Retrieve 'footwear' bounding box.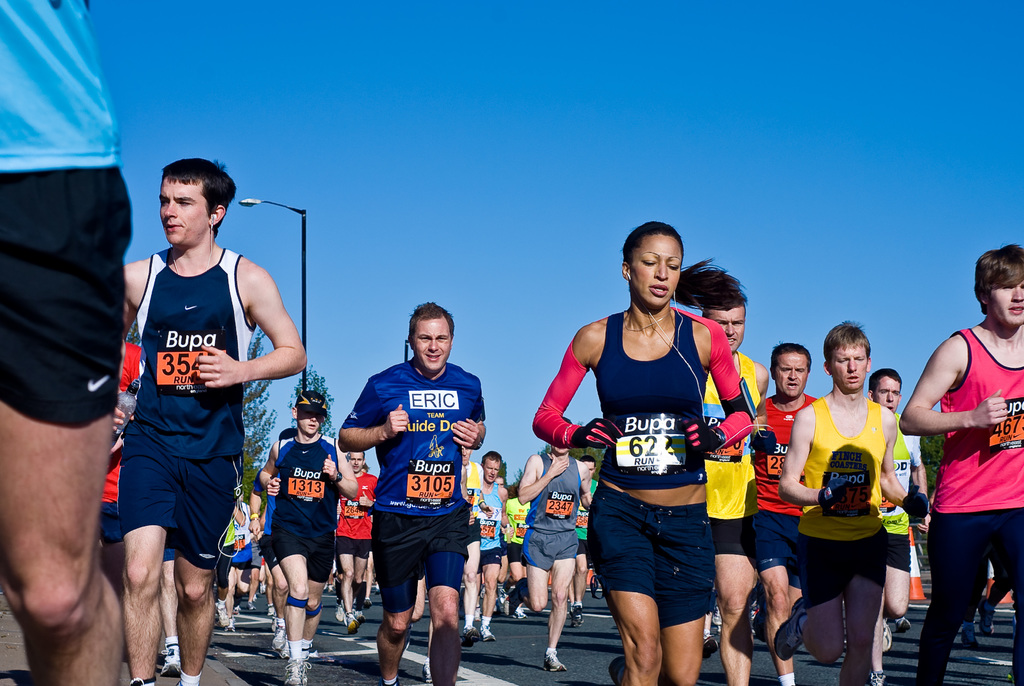
Bounding box: <box>569,601,584,621</box>.
